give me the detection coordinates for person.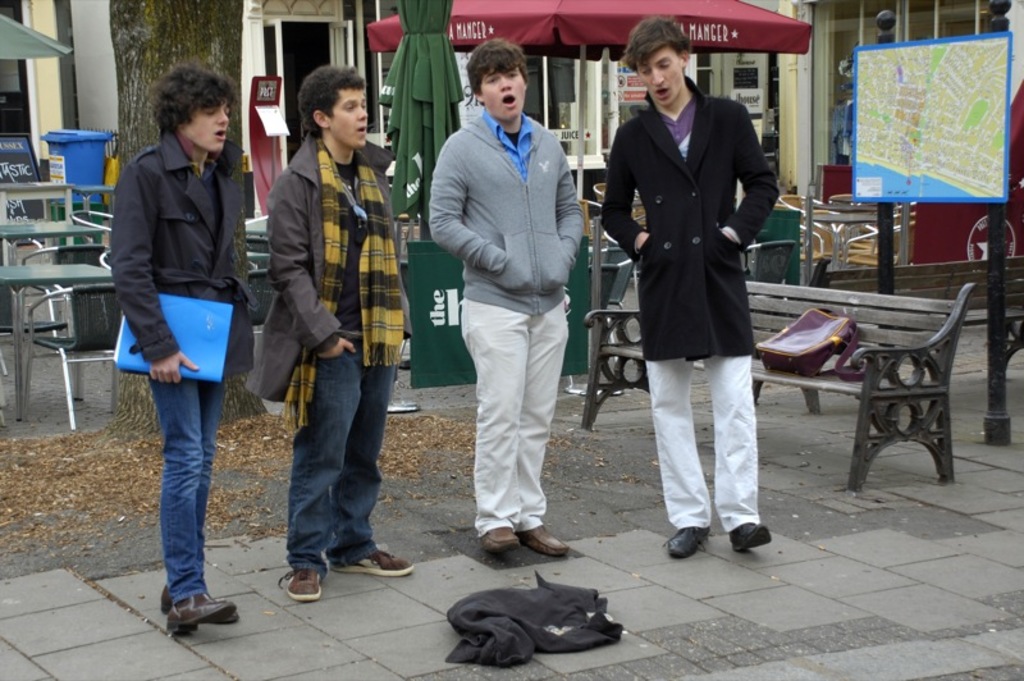
(x1=426, y1=38, x2=585, y2=559).
